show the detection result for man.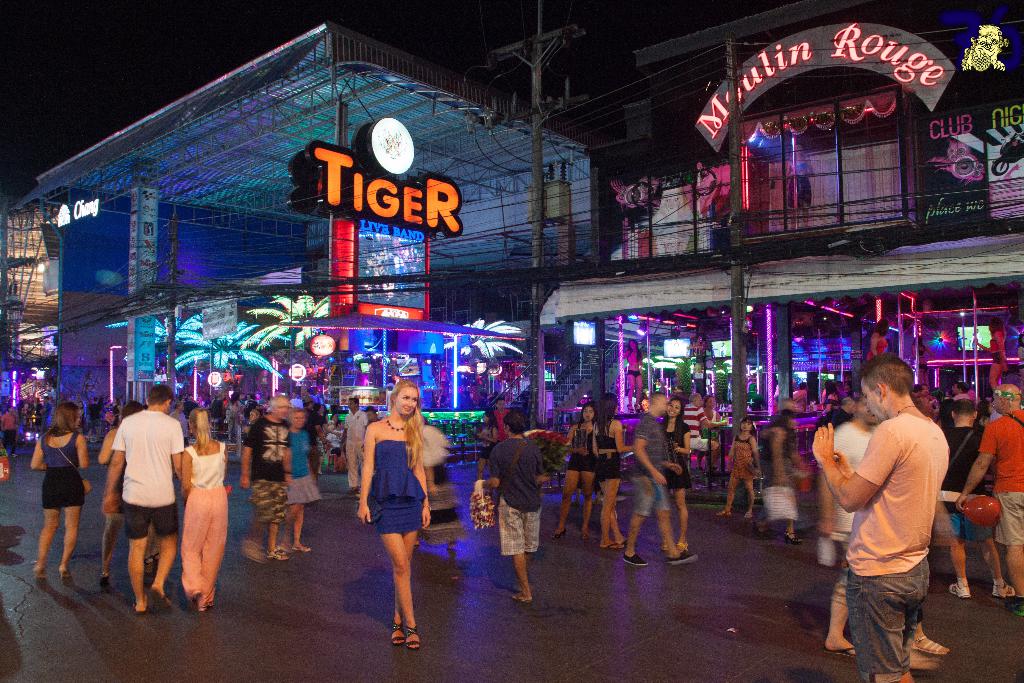
<box>340,395,367,495</box>.
